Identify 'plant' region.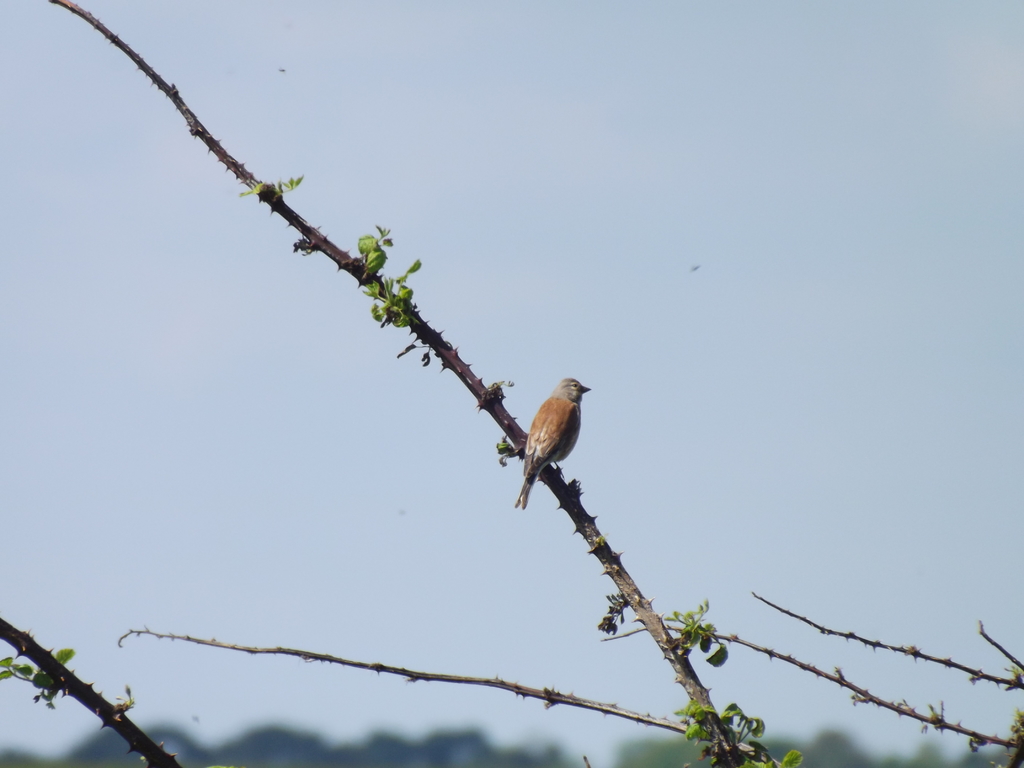
Region: {"x1": 599, "y1": 578, "x2": 1023, "y2": 767}.
